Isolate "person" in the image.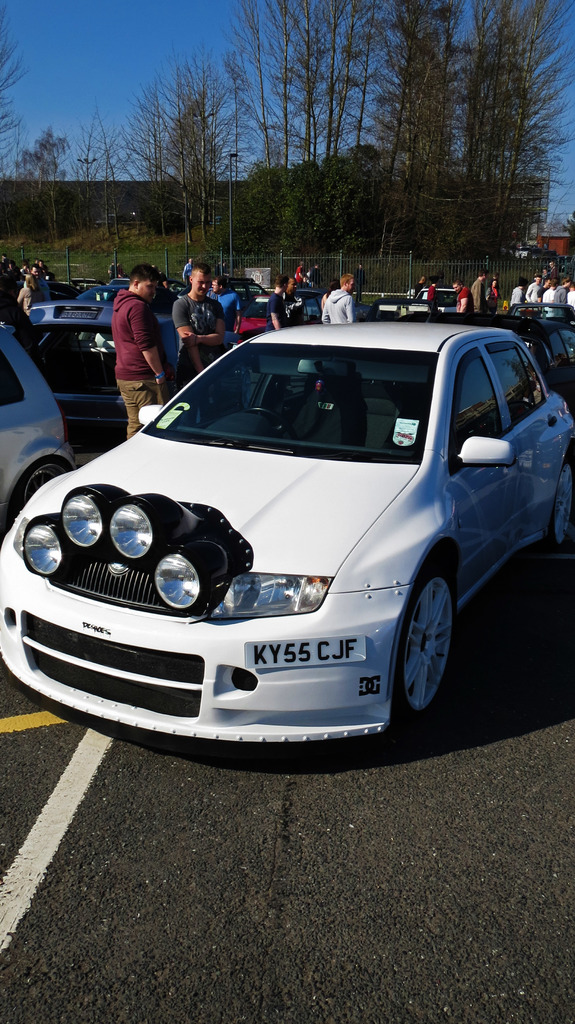
Isolated region: [left=206, top=271, right=241, bottom=331].
